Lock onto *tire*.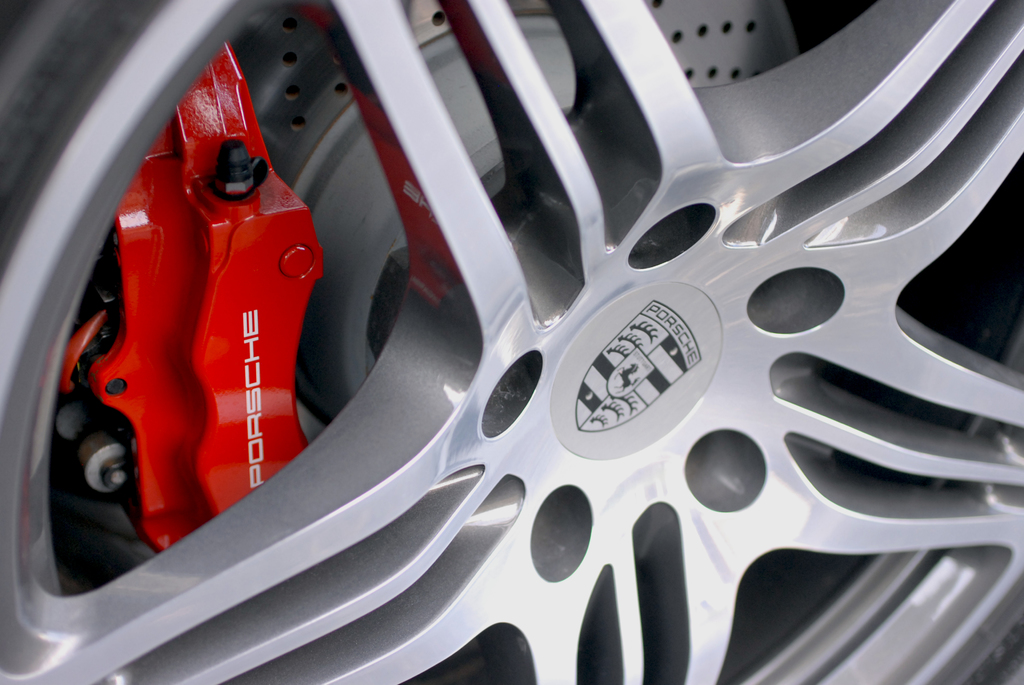
Locked: pyautogui.locateOnScreen(0, 0, 1023, 684).
